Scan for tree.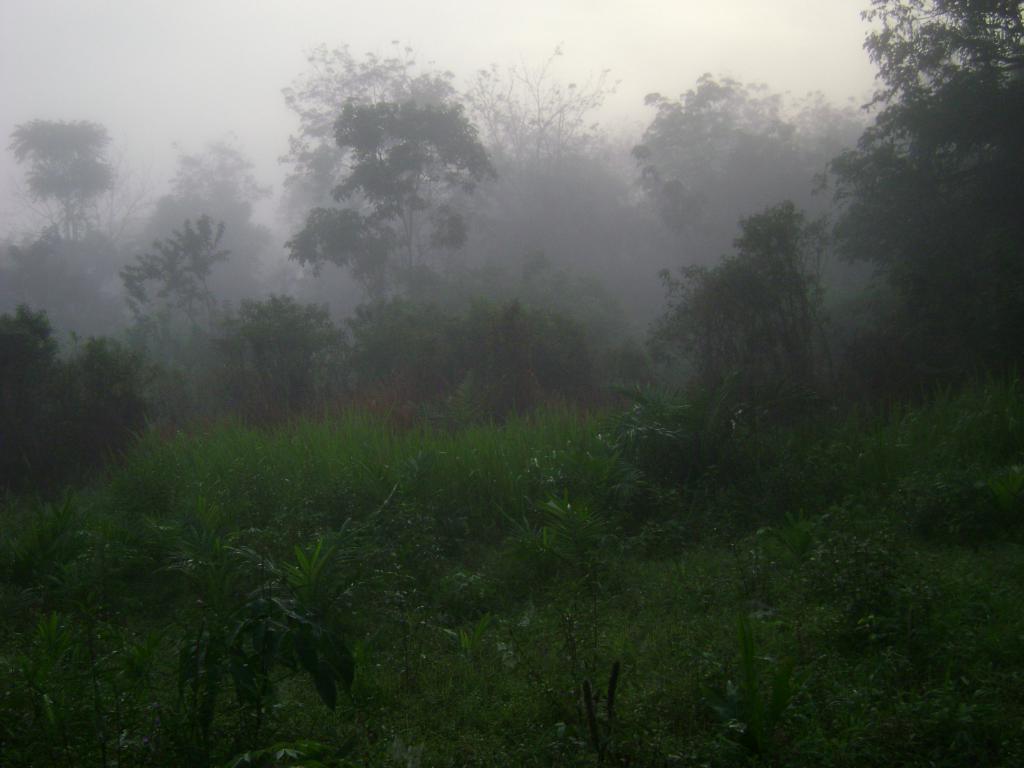
Scan result: {"x1": 277, "y1": 41, "x2": 467, "y2": 209}.
